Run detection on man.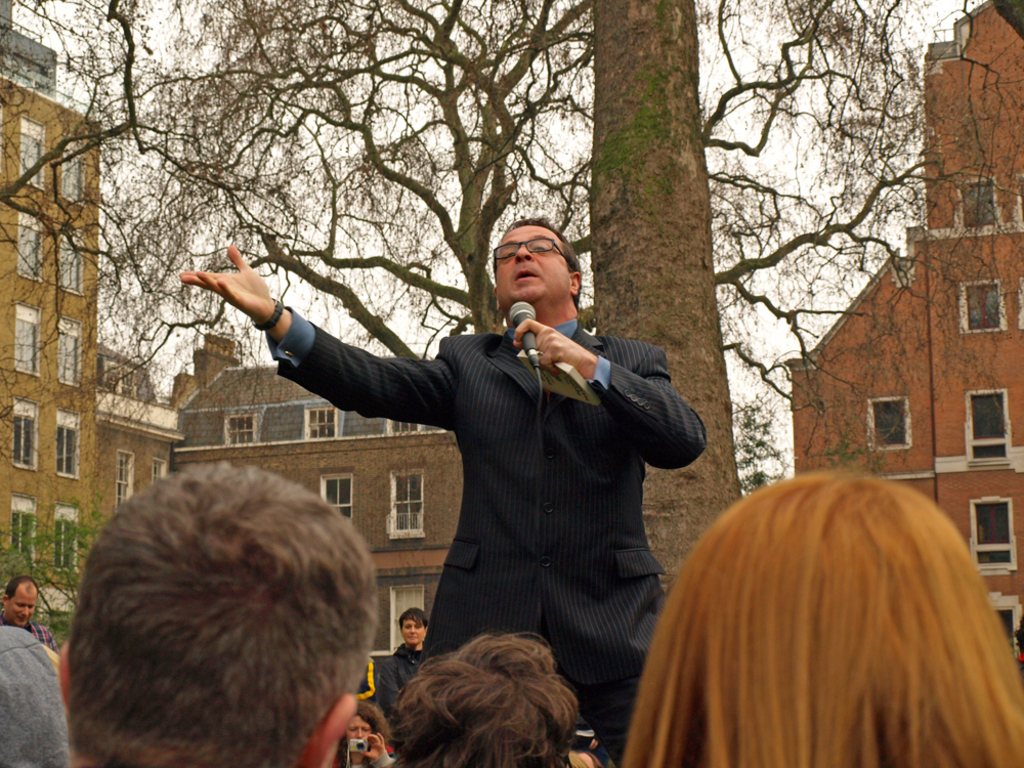
Result: [53,458,385,767].
